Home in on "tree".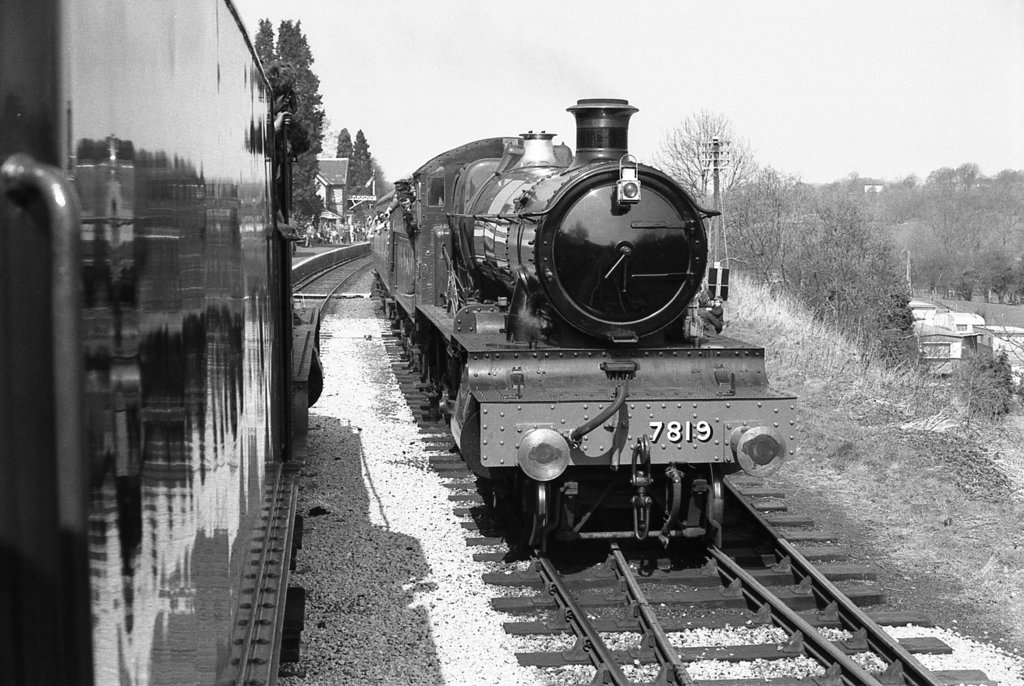
Homed in at 271/17/326/229.
